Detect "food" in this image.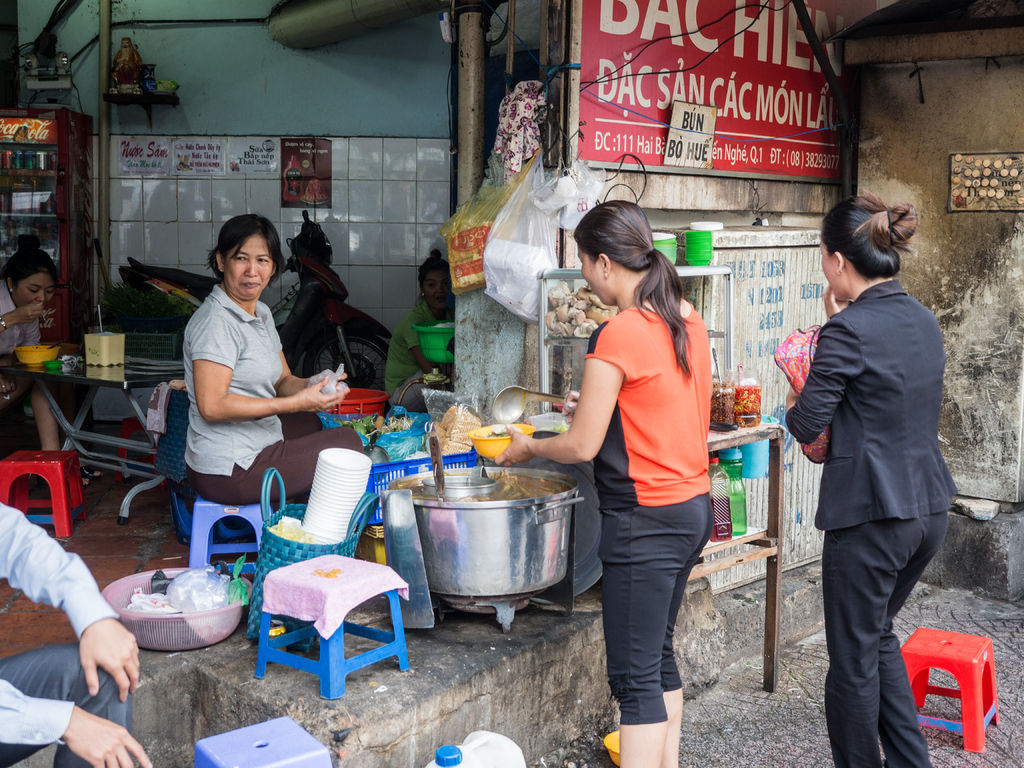
Detection: {"x1": 304, "y1": 176, "x2": 328, "y2": 202}.
